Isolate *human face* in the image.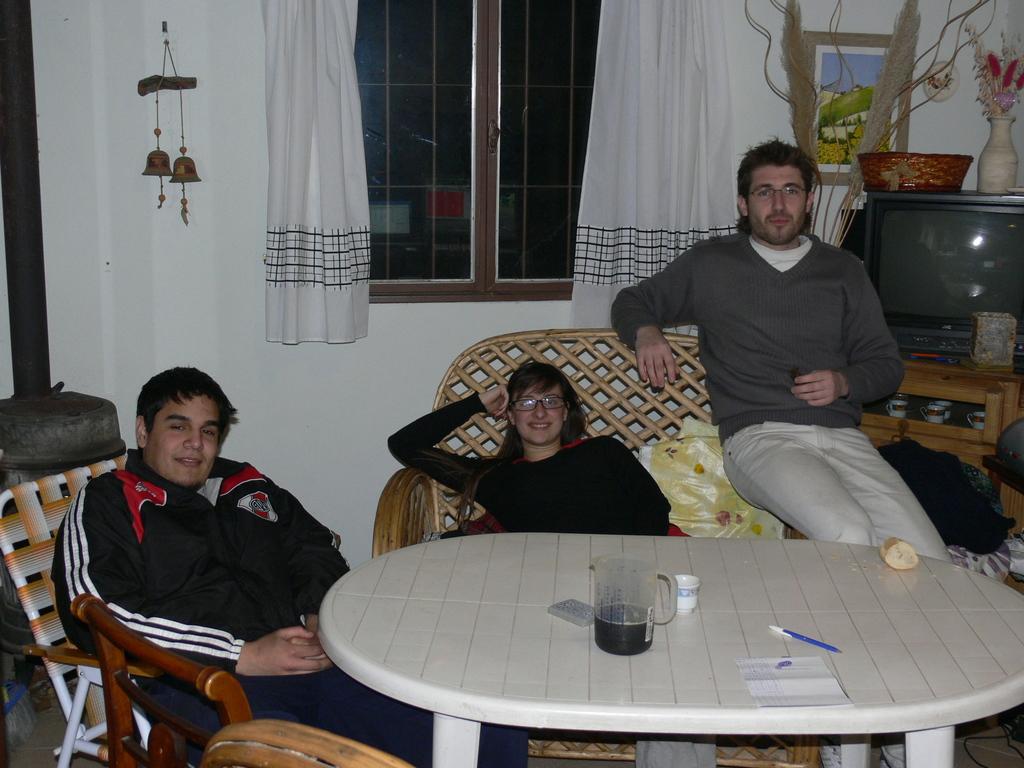
Isolated region: (515, 383, 563, 445).
